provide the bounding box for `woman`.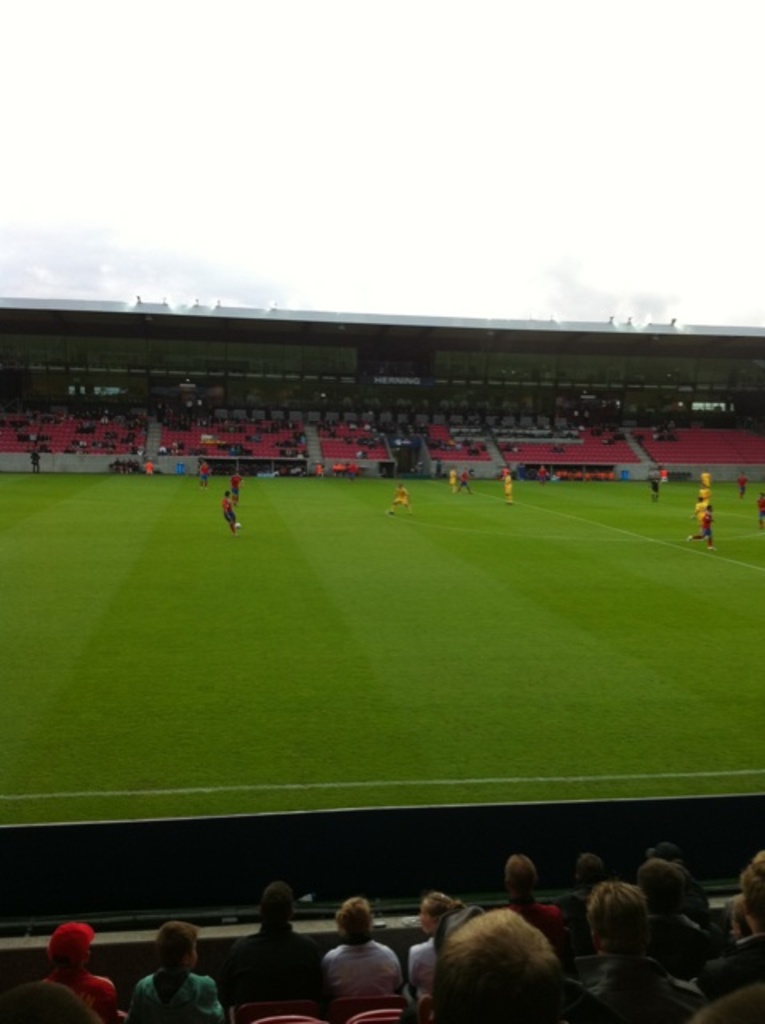
(left=122, top=918, right=226, bottom=1022).
